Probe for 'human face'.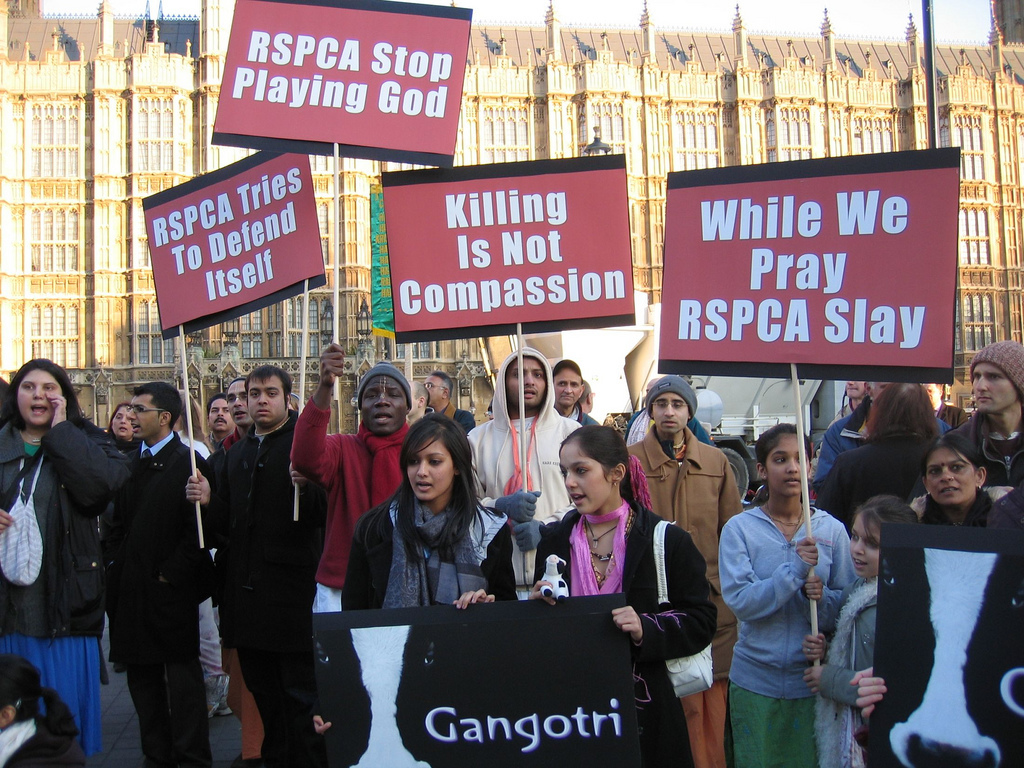
Probe result: <box>653,390,688,429</box>.
